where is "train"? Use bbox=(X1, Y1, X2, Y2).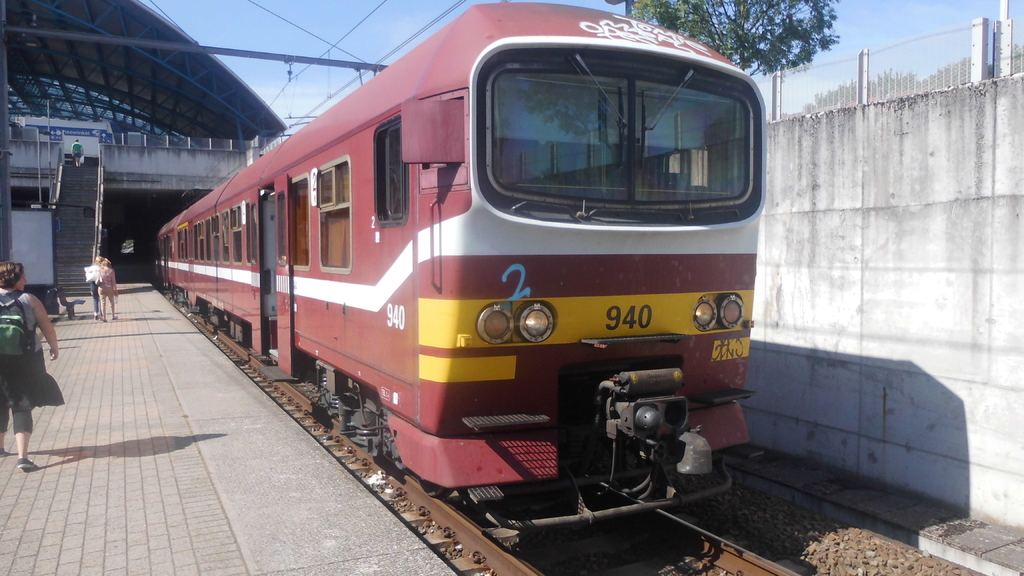
bbox=(148, 4, 768, 547).
